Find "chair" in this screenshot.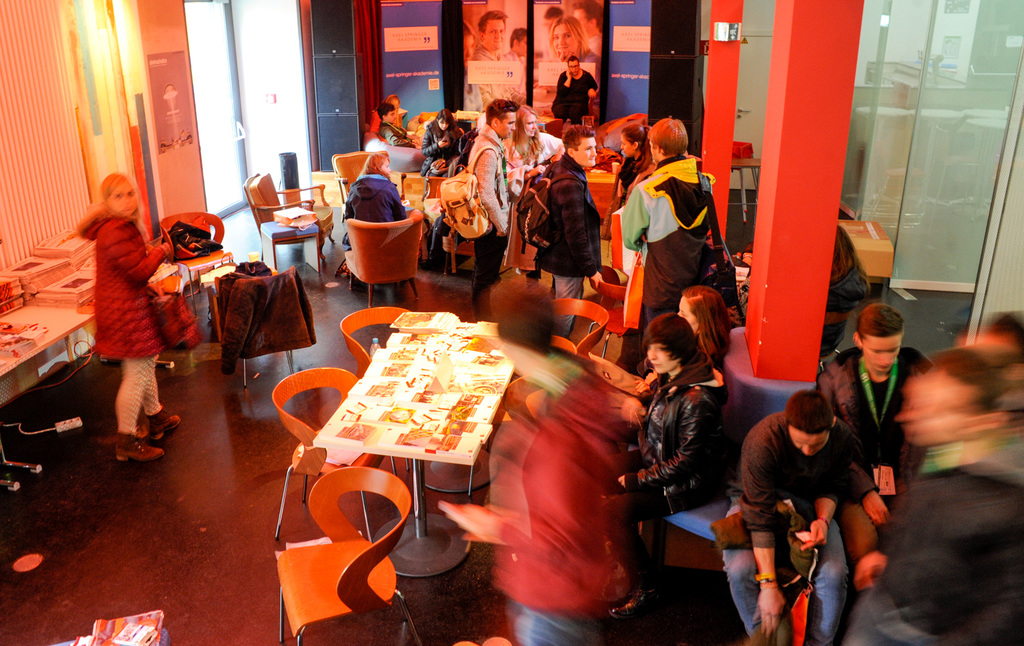
The bounding box for "chair" is 339,308,400,366.
